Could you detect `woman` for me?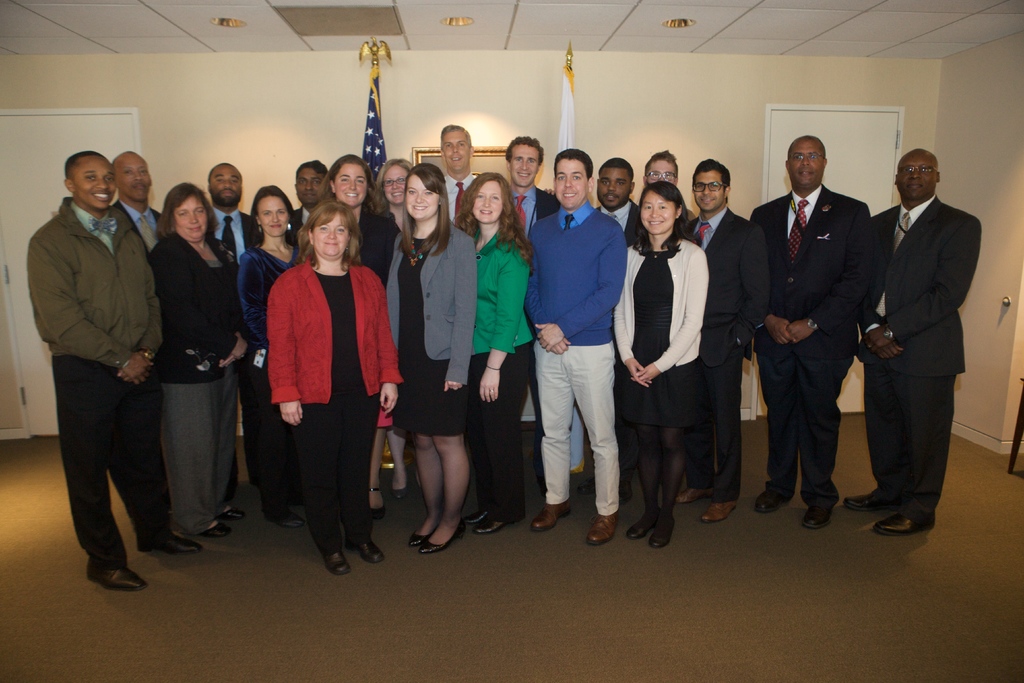
Detection result: Rect(269, 201, 404, 570).
